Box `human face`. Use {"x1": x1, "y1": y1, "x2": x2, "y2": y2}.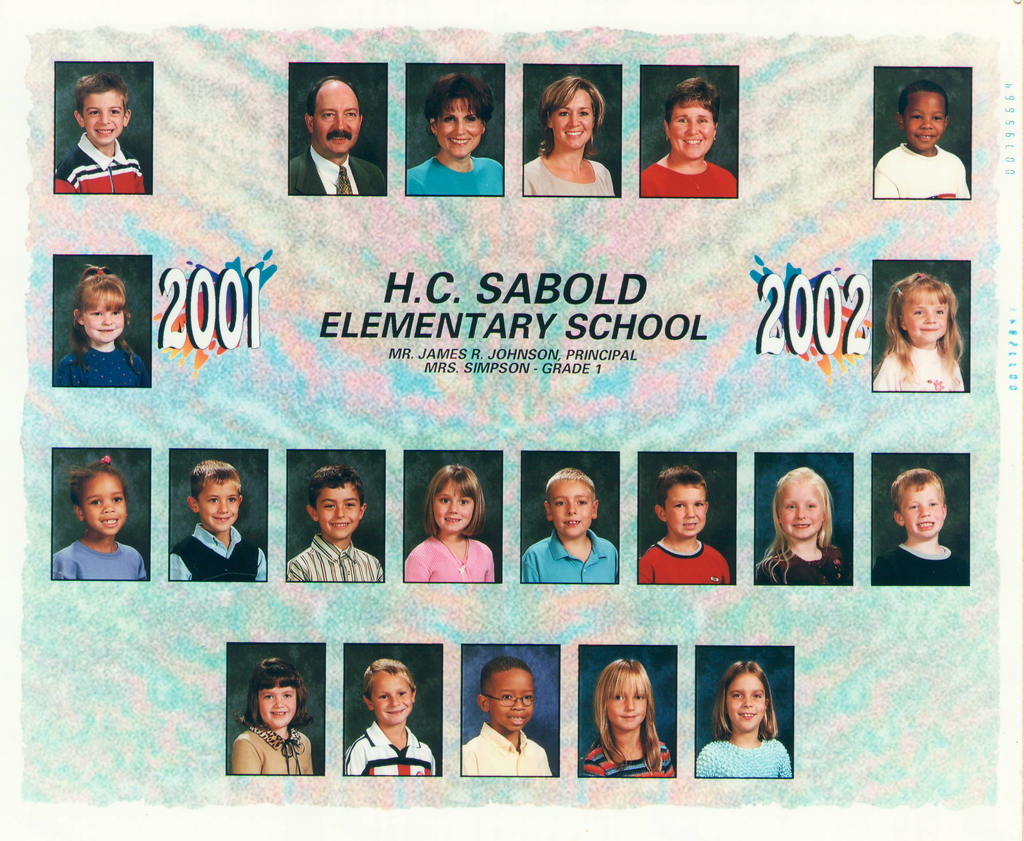
{"x1": 83, "y1": 87, "x2": 122, "y2": 145}.
